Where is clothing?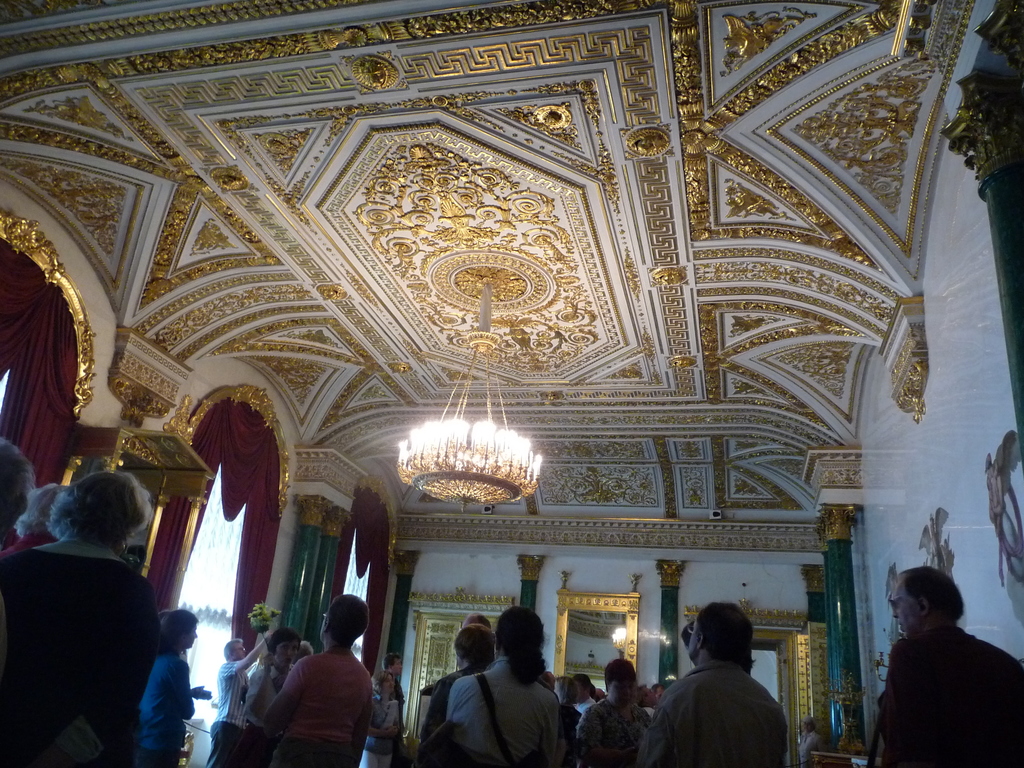
(207,656,251,767).
